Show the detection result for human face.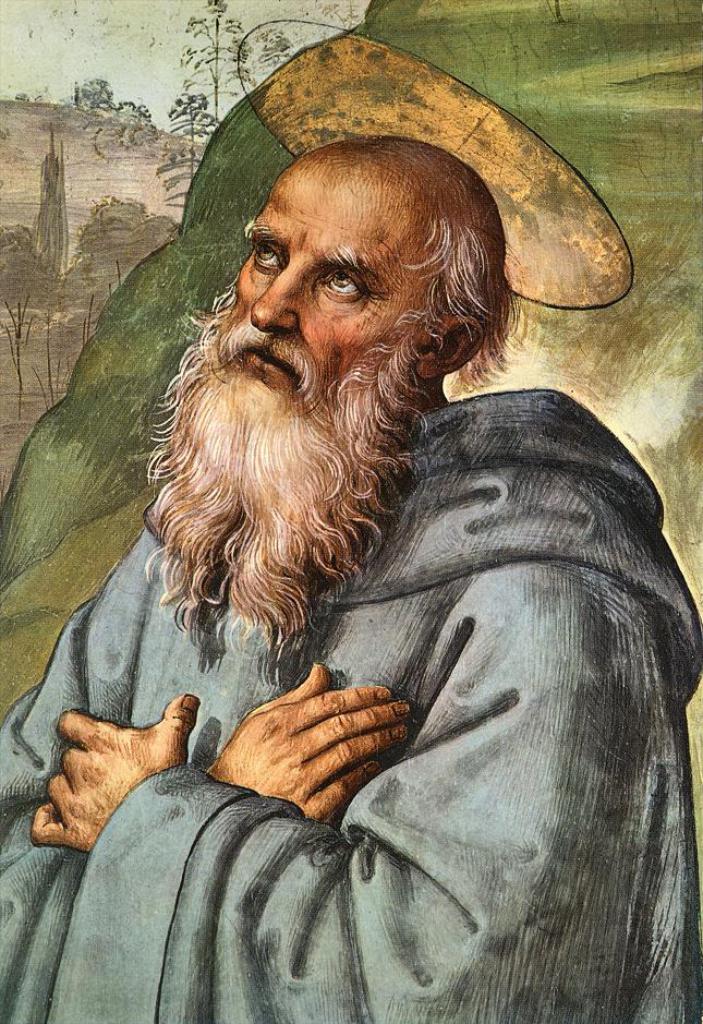
220, 140, 444, 441.
